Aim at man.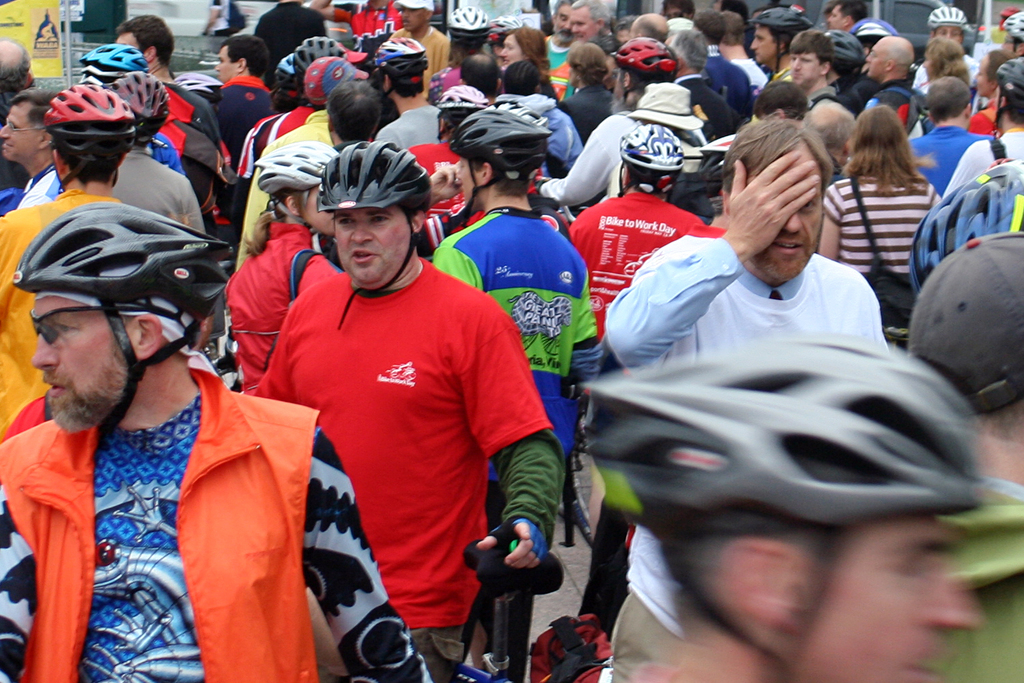
Aimed at <box>715,7,768,94</box>.
